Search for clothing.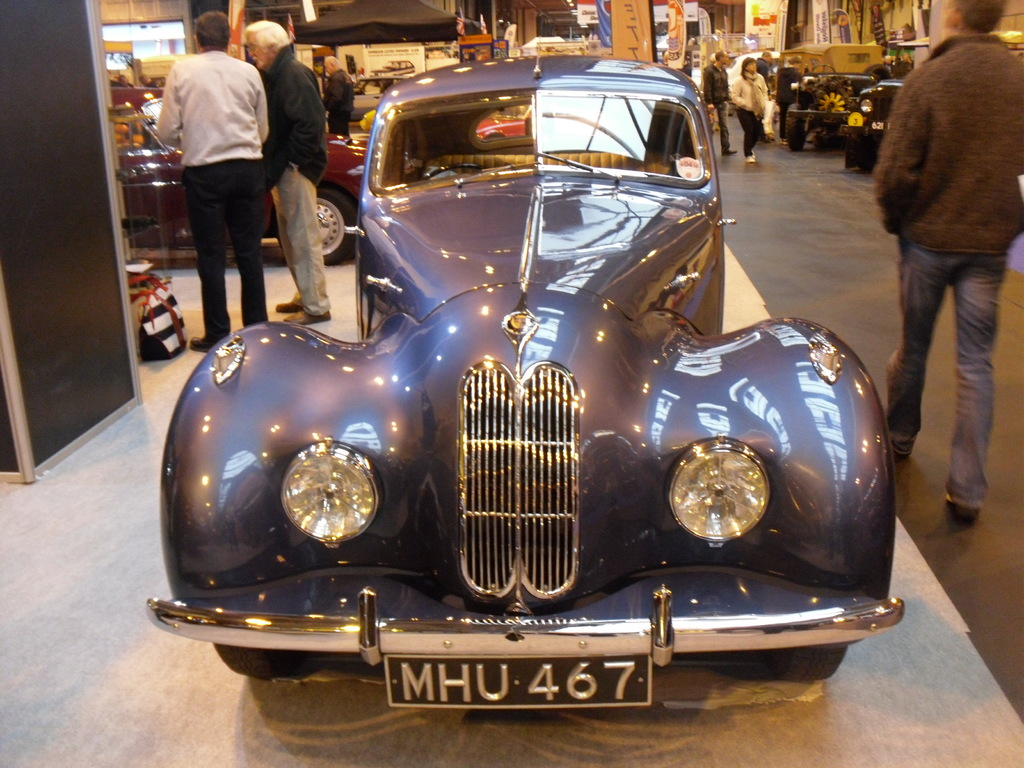
Found at (148, 8, 287, 316).
